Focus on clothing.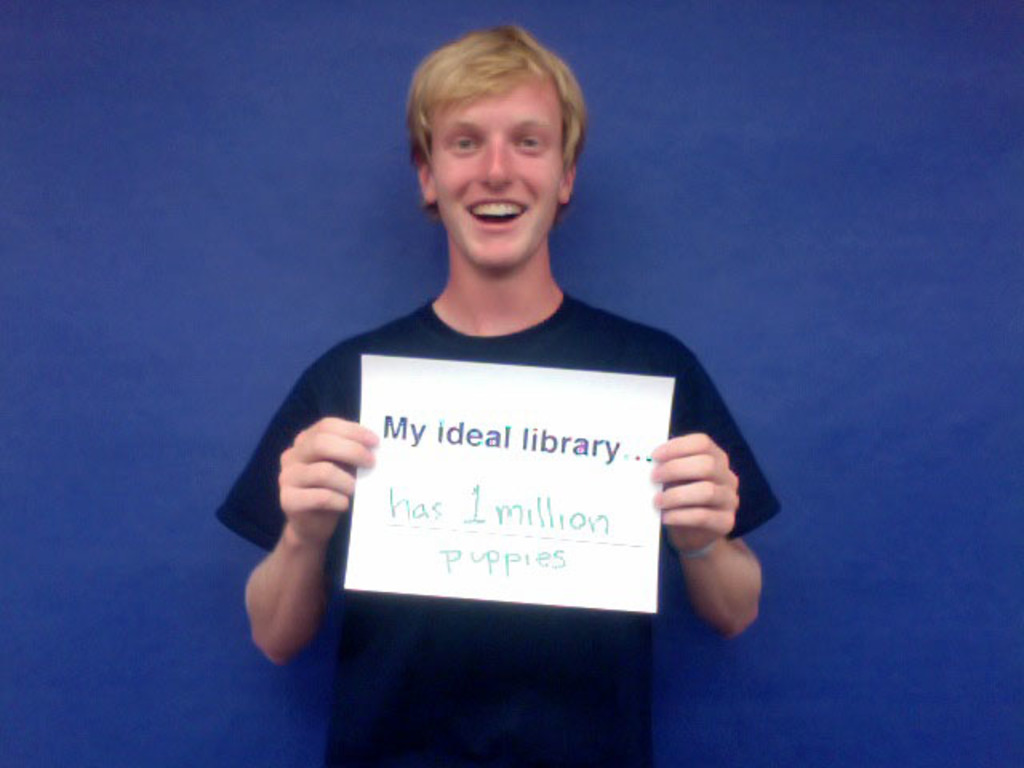
Focused at <bbox>254, 246, 749, 669</bbox>.
